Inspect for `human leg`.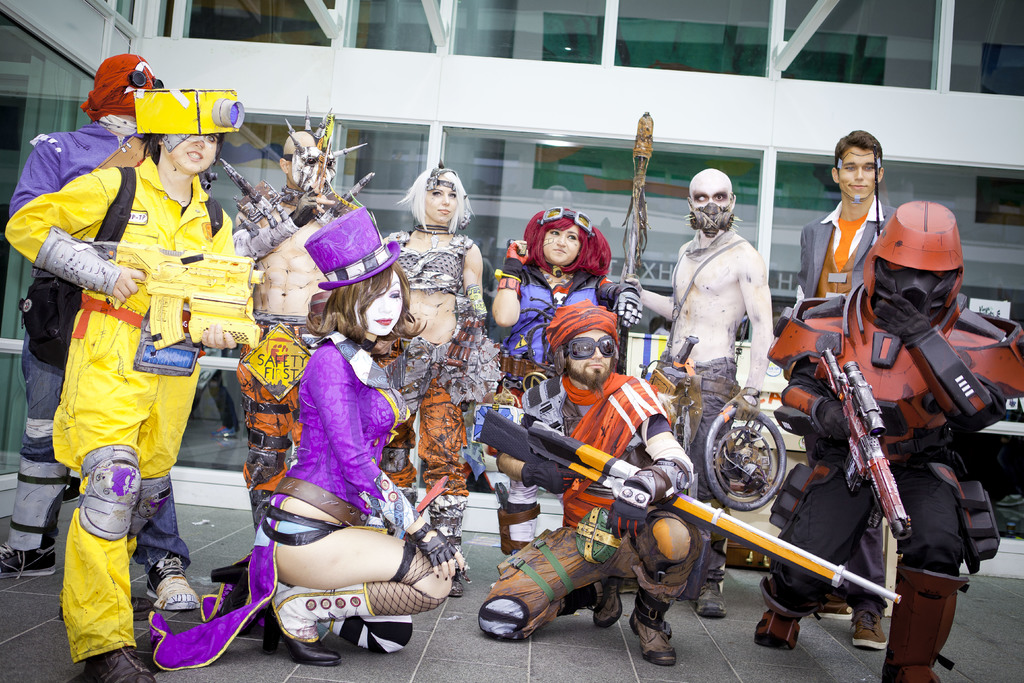
Inspection: box=[904, 454, 966, 682].
